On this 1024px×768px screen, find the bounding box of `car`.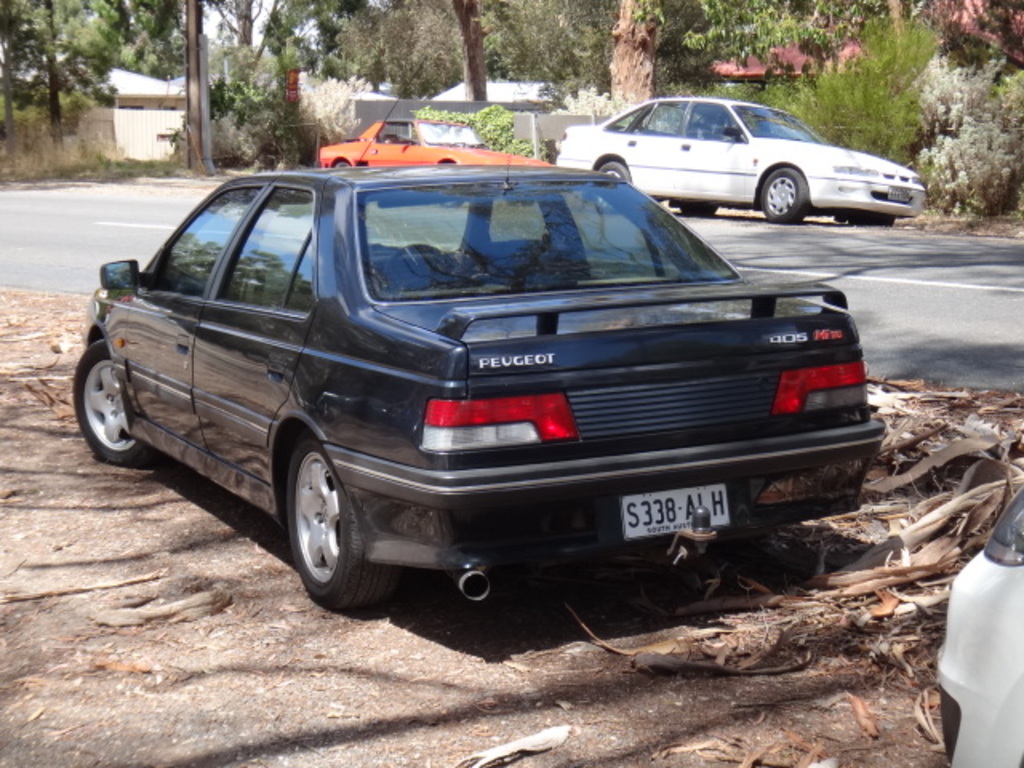
Bounding box: 74,150,894,606.
